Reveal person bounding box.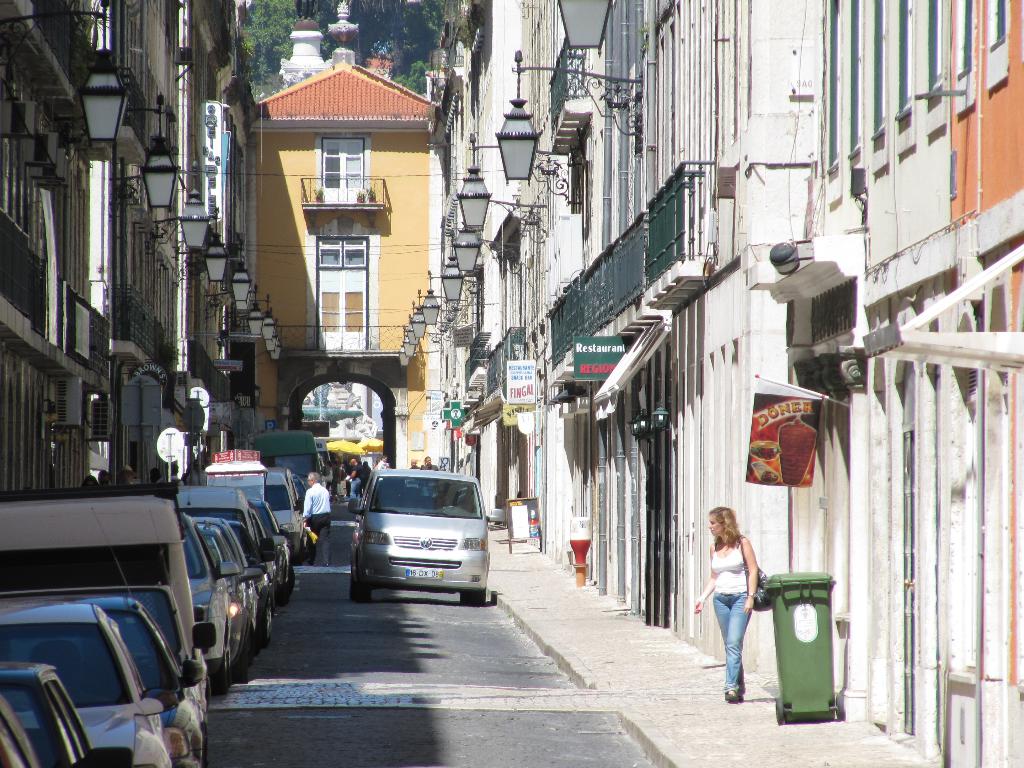
Revealed: (left=303, top=472, right=333, bottom=567).
